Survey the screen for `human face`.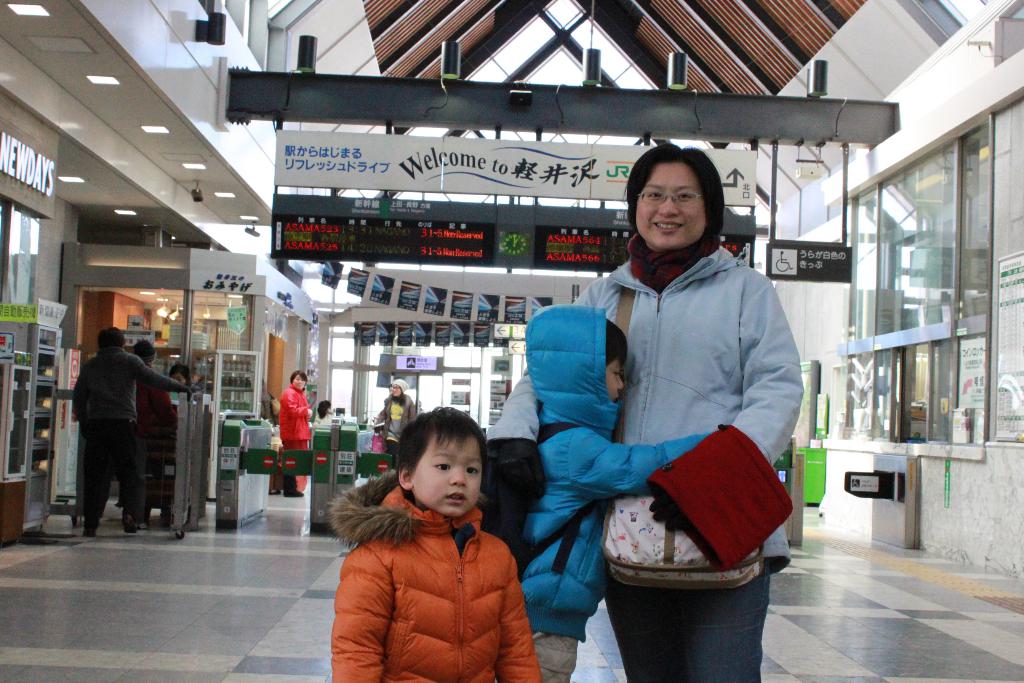
Survey found: 292, 370, 311, 392.
